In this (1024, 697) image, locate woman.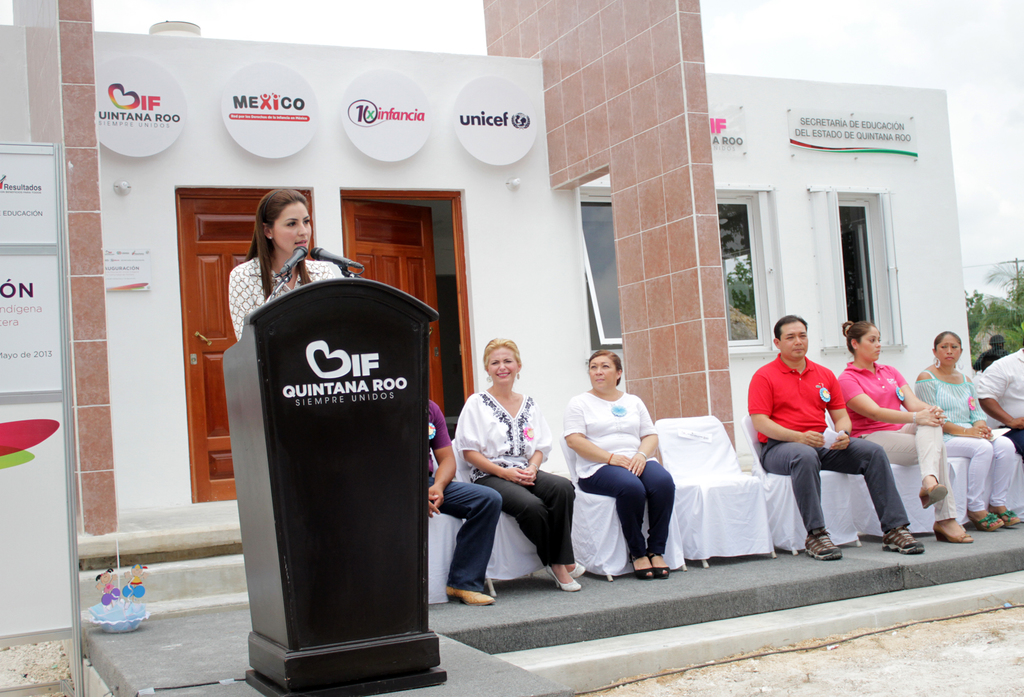
Bounding box: Rect(452, 335, 584, 595).
